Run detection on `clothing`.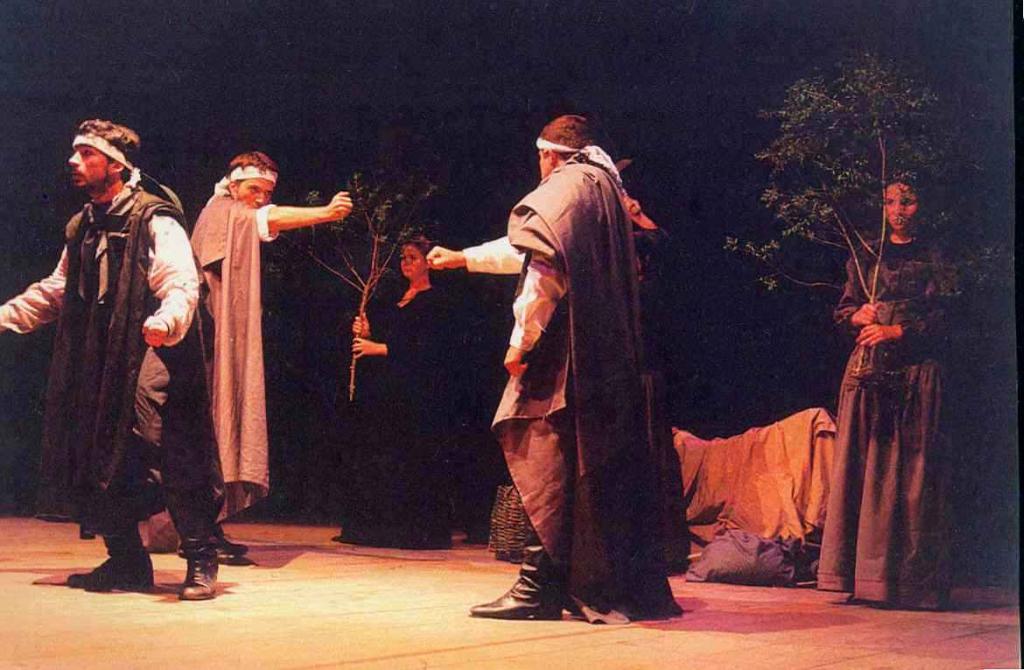
Result: rect(841, 228, 948, 601).
